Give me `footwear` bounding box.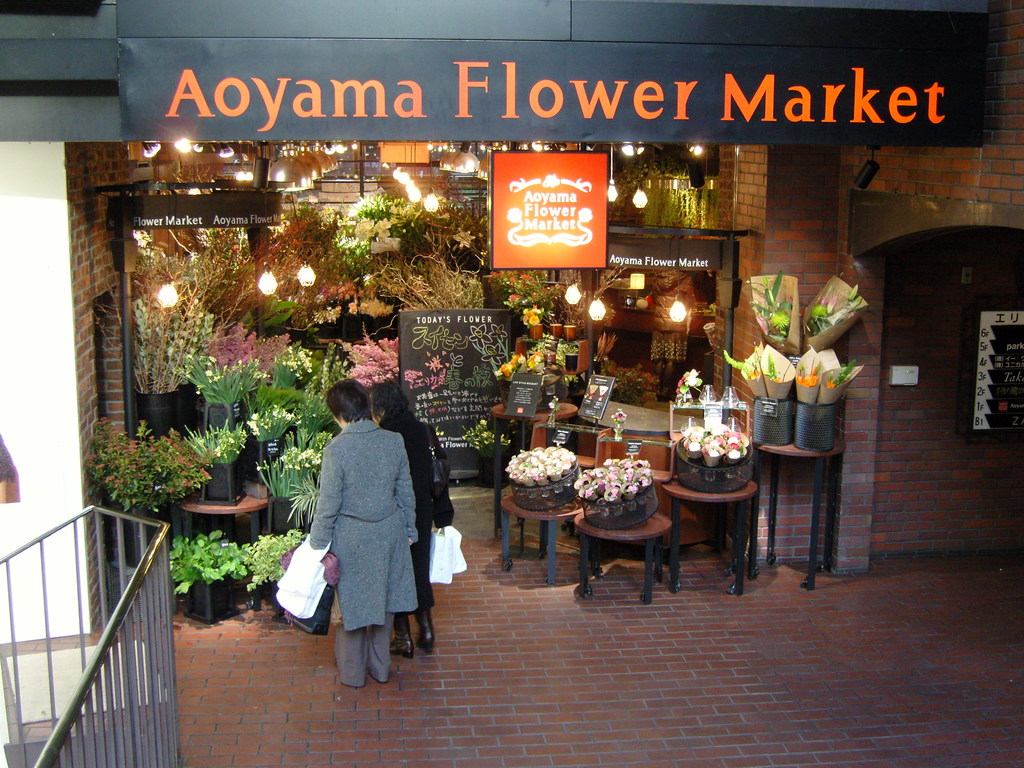
392/632/413/660.
